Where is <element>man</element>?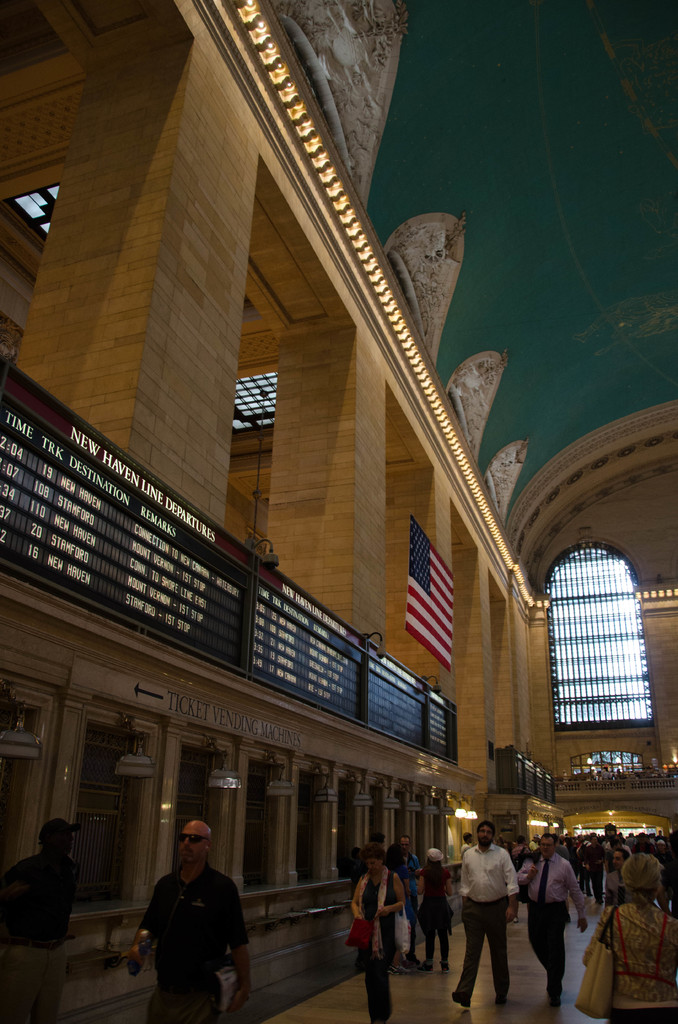
region(396, 836, 419, 967).
